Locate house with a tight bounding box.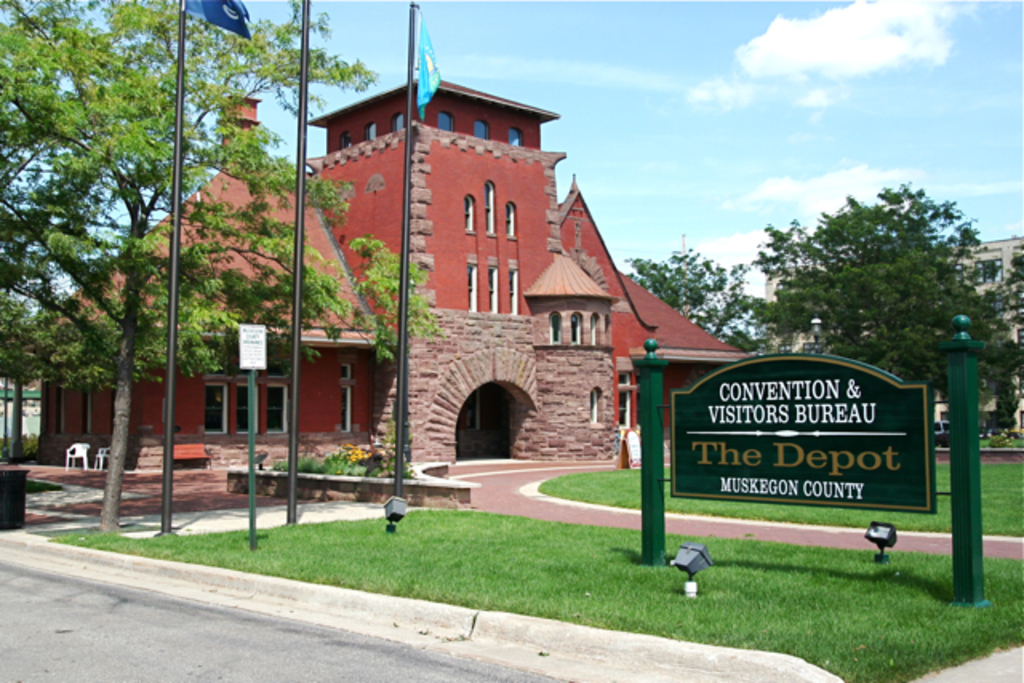
locate(27, 66, 758, 477).
